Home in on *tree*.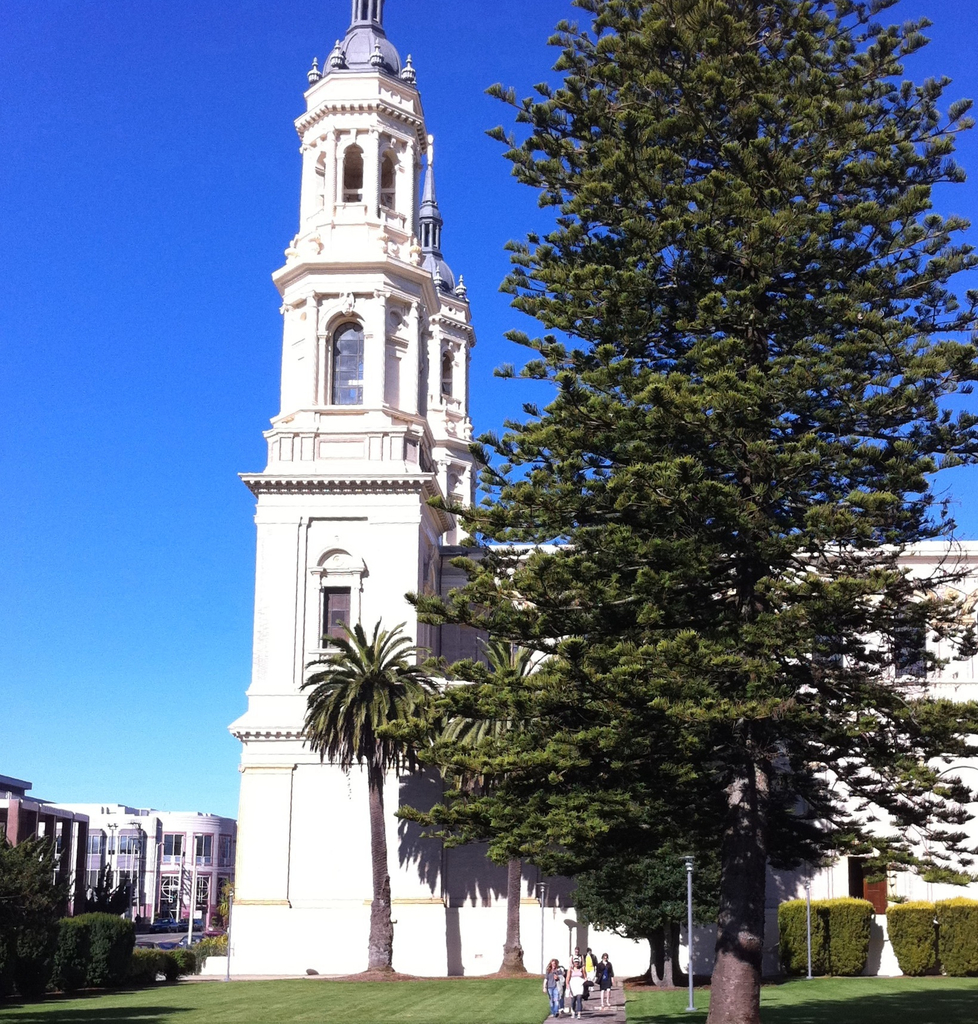
Homed in at BBox(0, 826, 72, 1006).
